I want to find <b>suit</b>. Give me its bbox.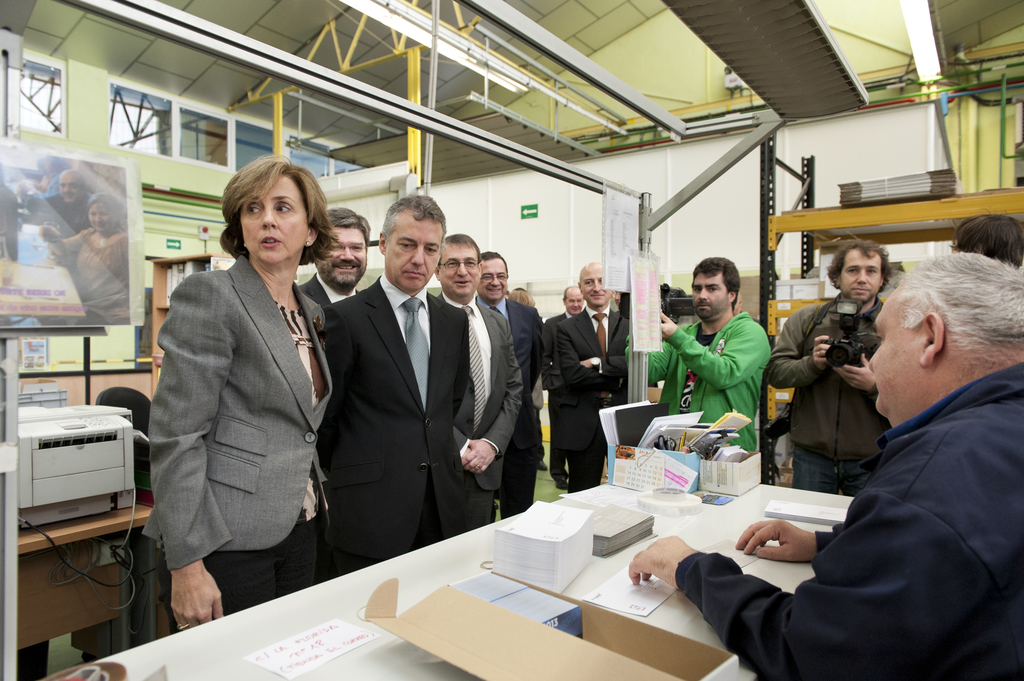
select_region(479, 296, 546, 509).
